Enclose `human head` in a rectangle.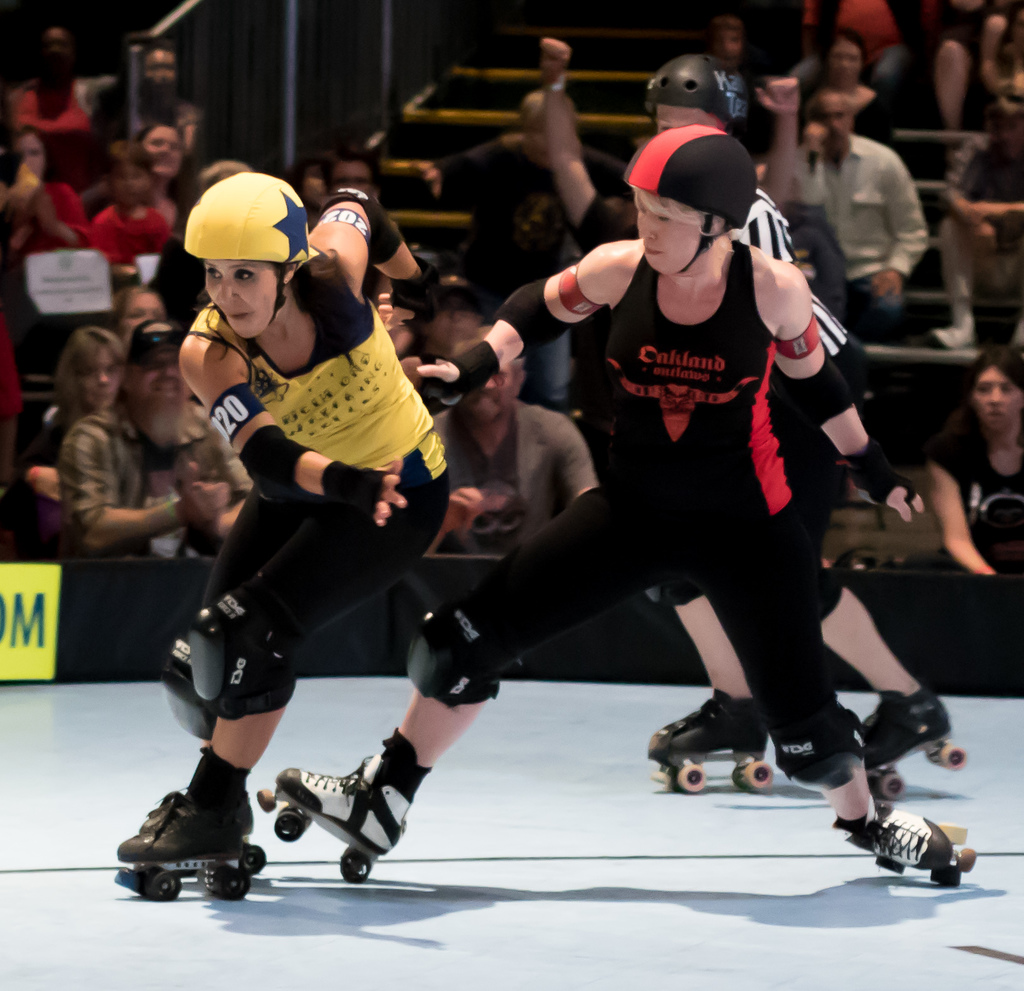
bbox(999, 85, 1023, 156).
